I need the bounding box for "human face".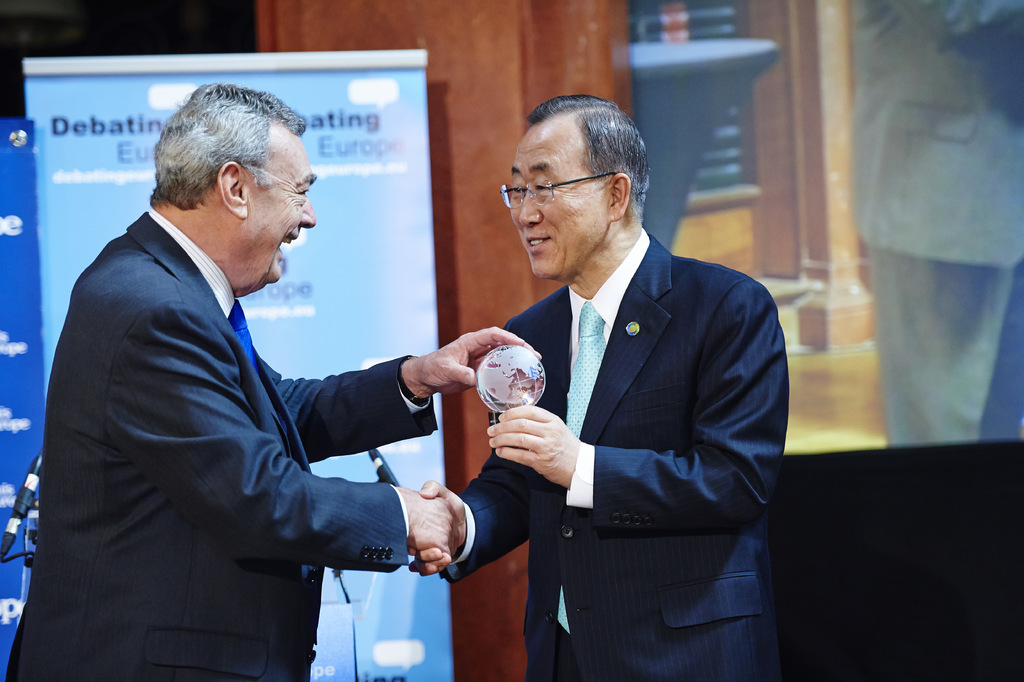
Here it is: pyautogui.locateOnScreen(506, 123, 605, 281).
